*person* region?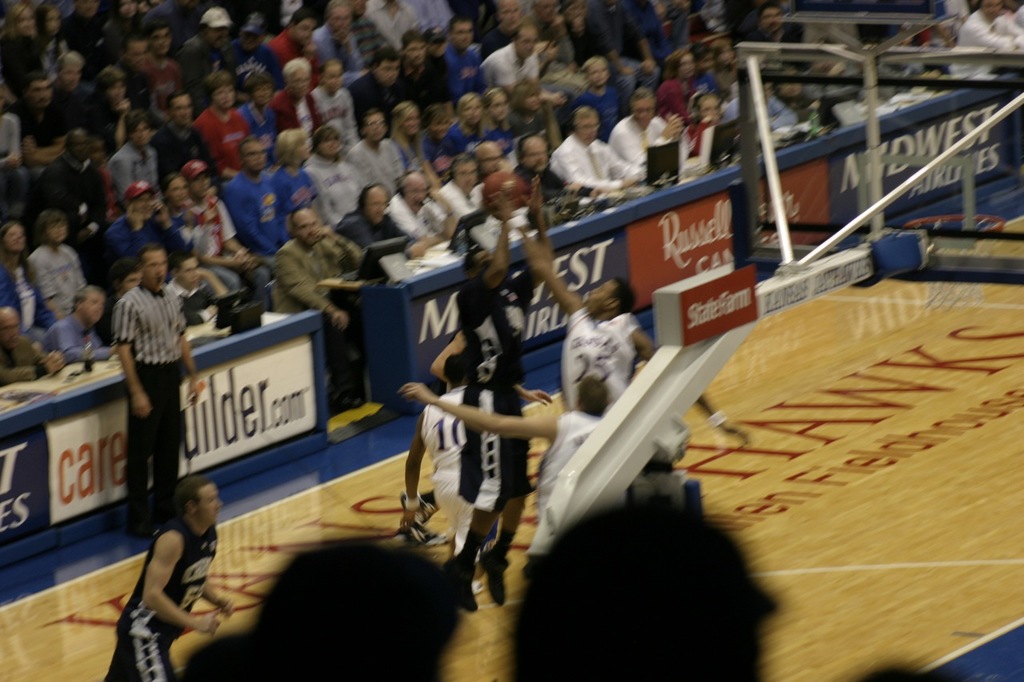
{"left": 269, "top": 13, "right": 330, "bottom": 70}
